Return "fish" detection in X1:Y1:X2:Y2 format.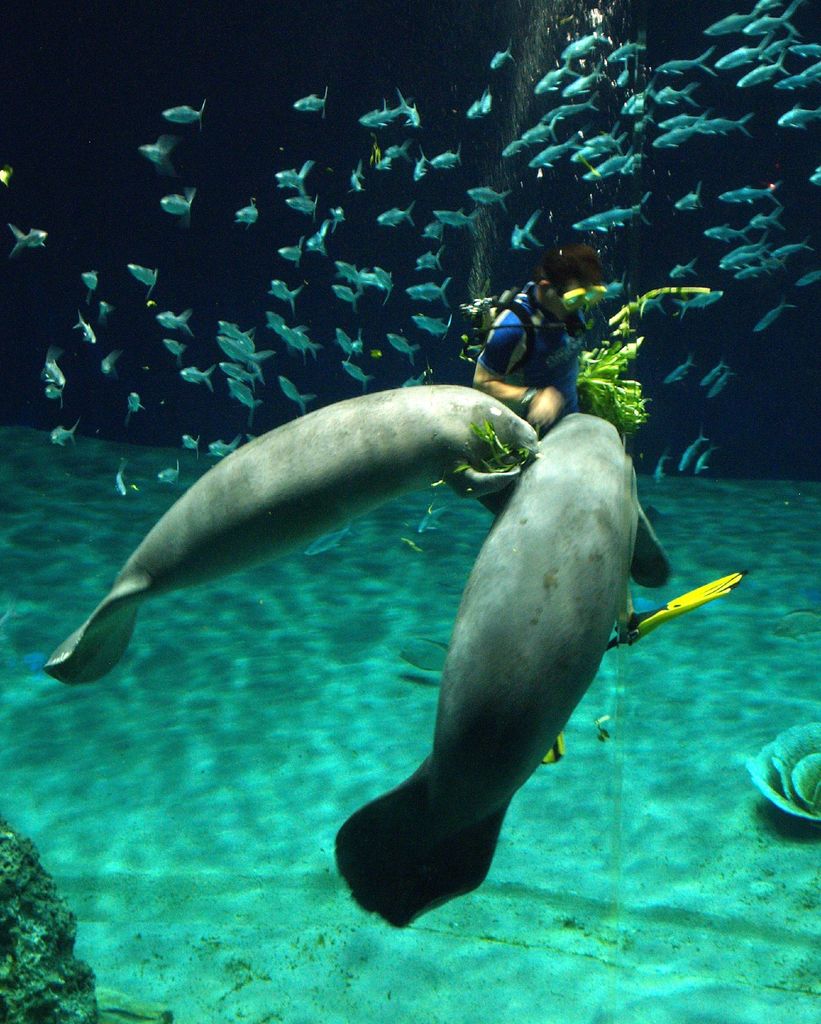
58:372:549:710.
